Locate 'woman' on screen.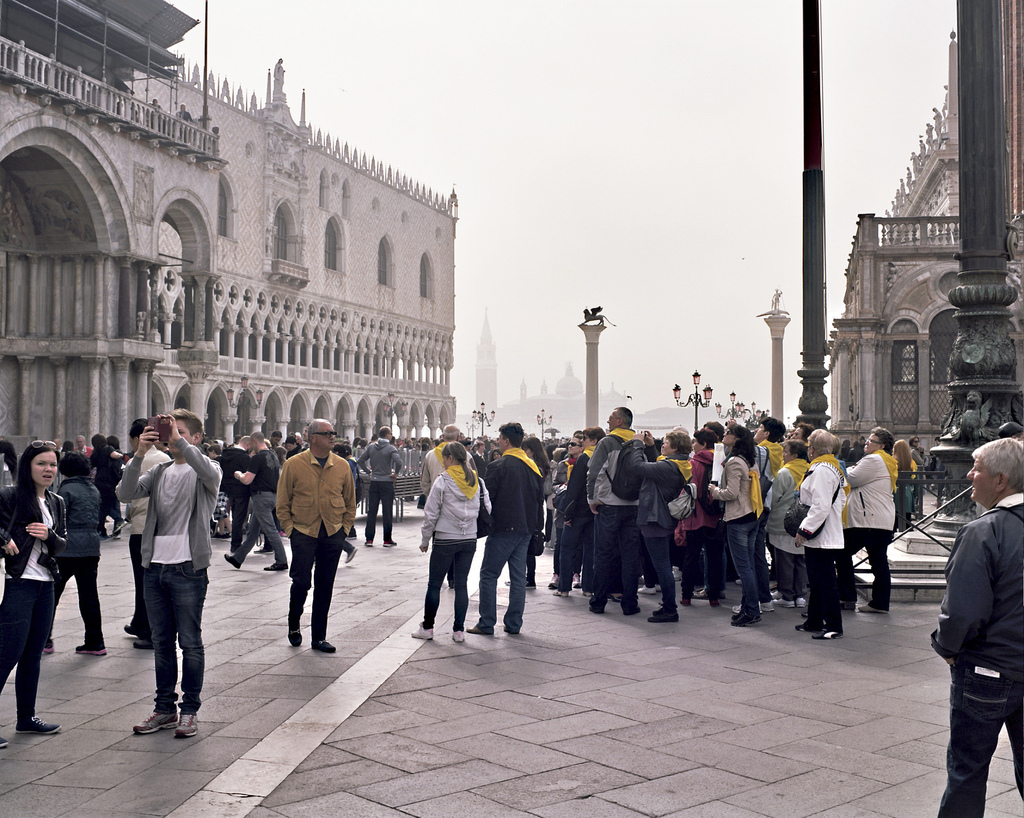
On screen at <region>794, 434, 849, 642</region>.
